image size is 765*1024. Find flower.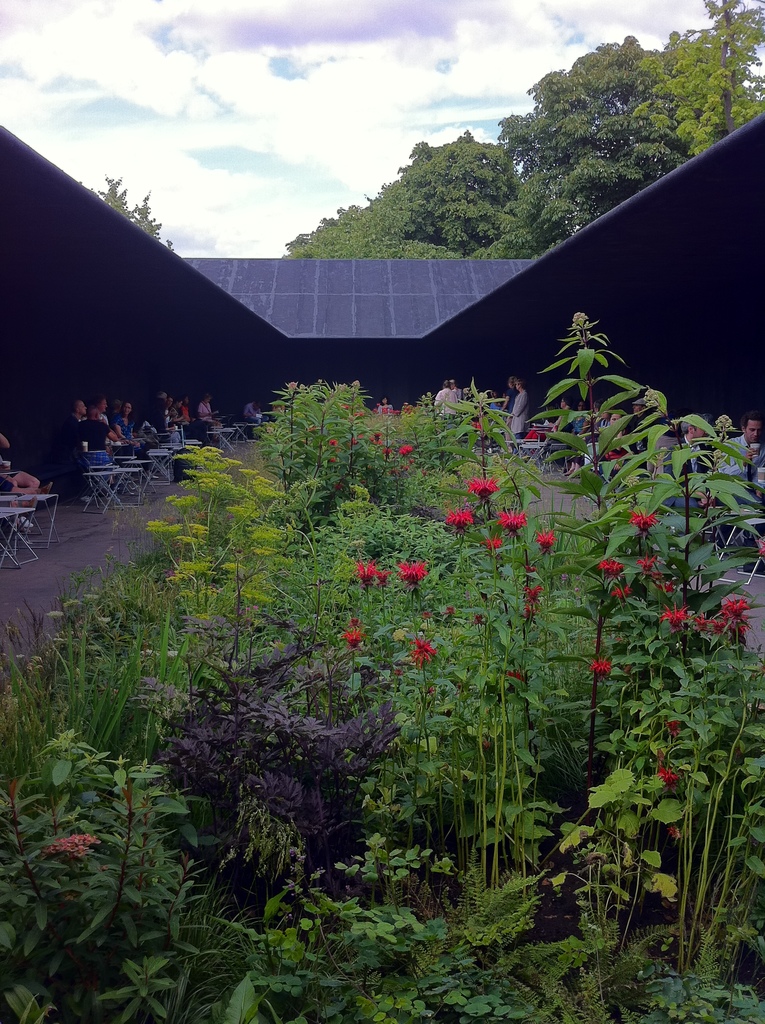
343 630 361 650.
